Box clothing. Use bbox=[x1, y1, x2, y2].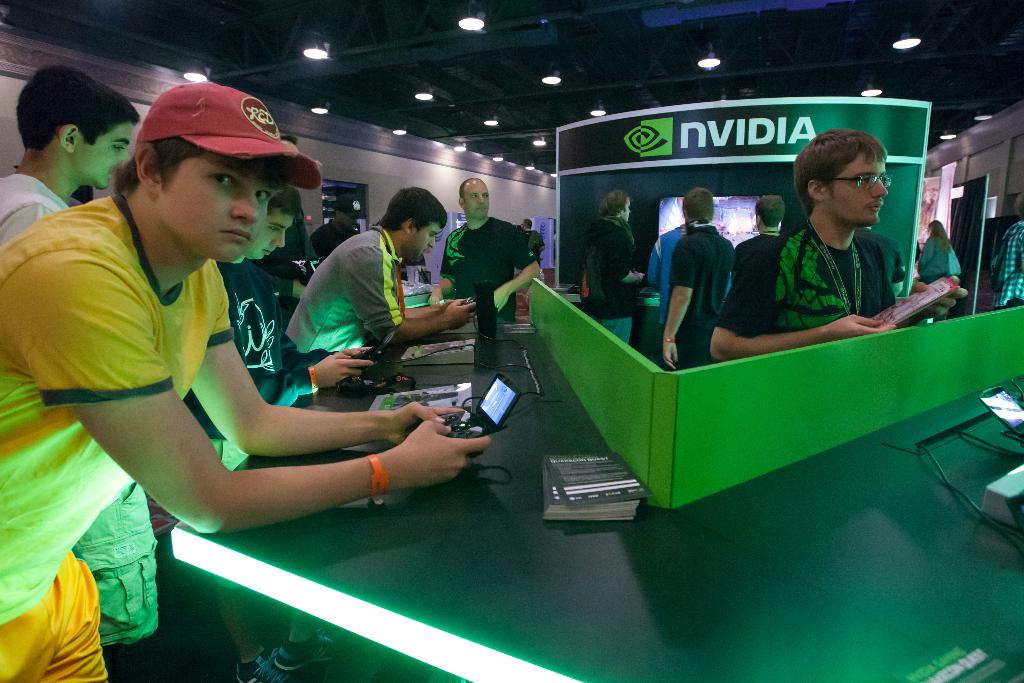
bbox=[647, 224, 732, 358].
